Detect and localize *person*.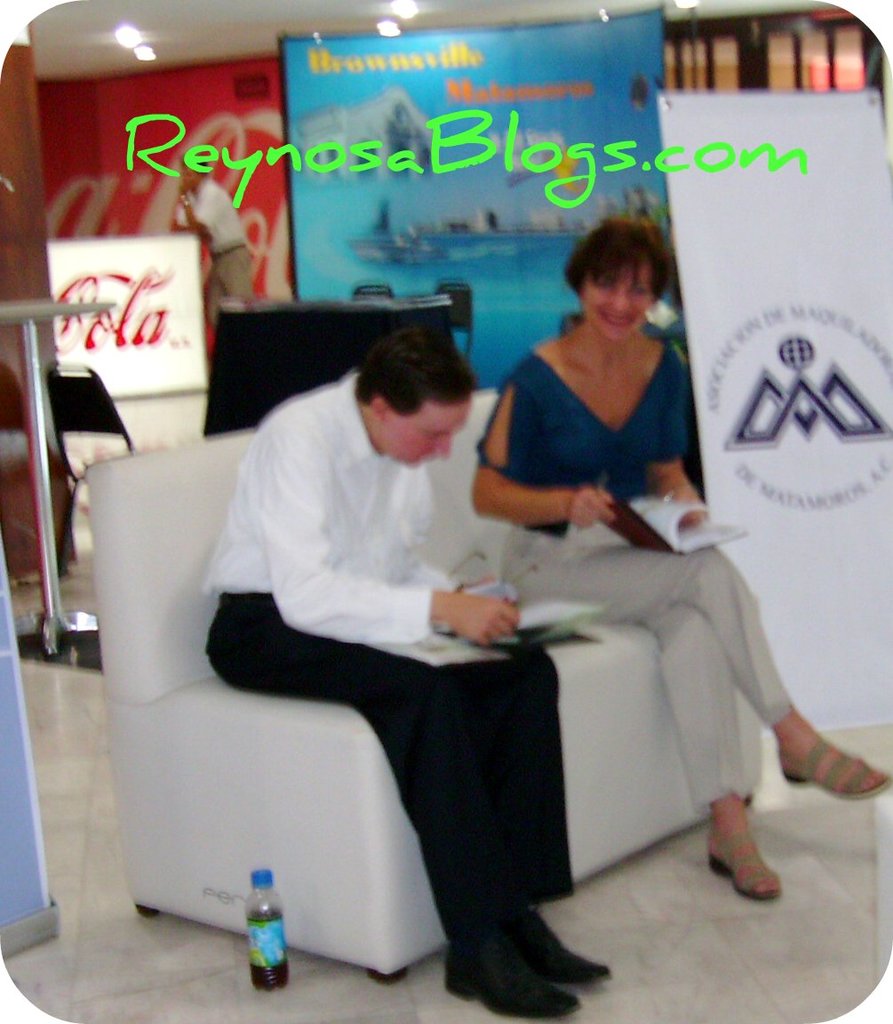
Localized at 168,156,261,323.
